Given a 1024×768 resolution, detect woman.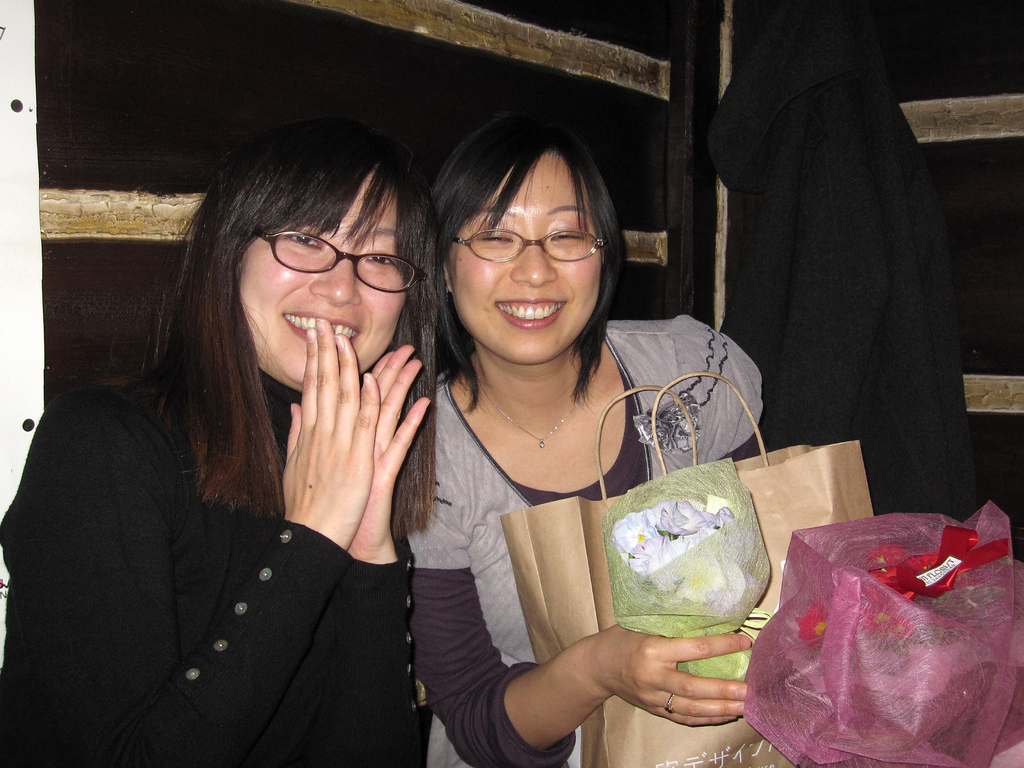
box(406, 109, 788, 767).
